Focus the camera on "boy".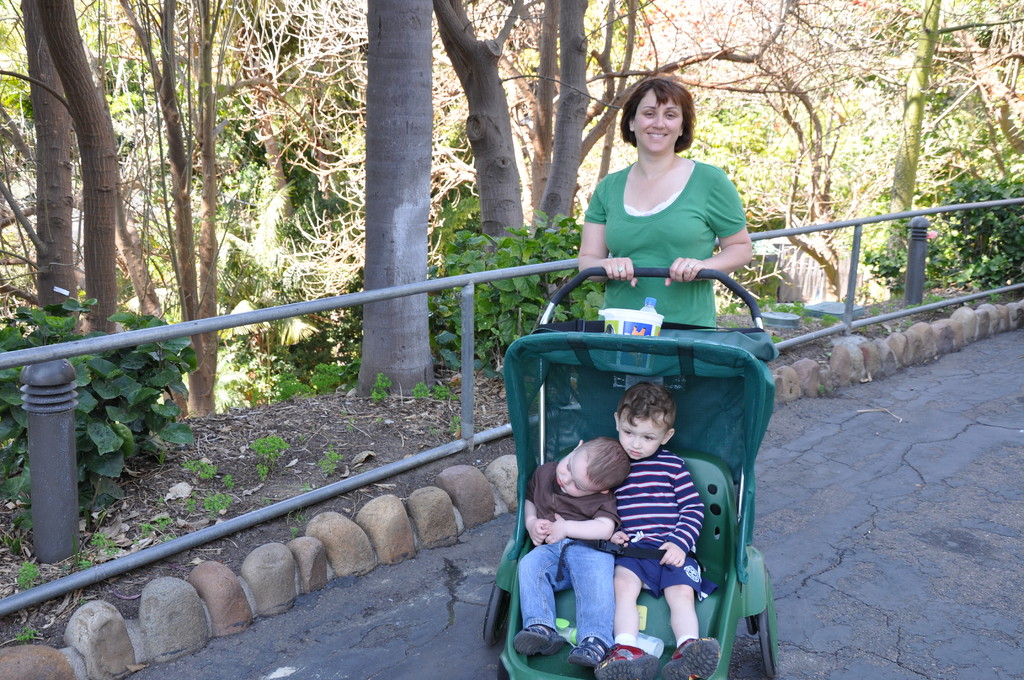
Focus region: bbox=(597, 383, 723, 679).
